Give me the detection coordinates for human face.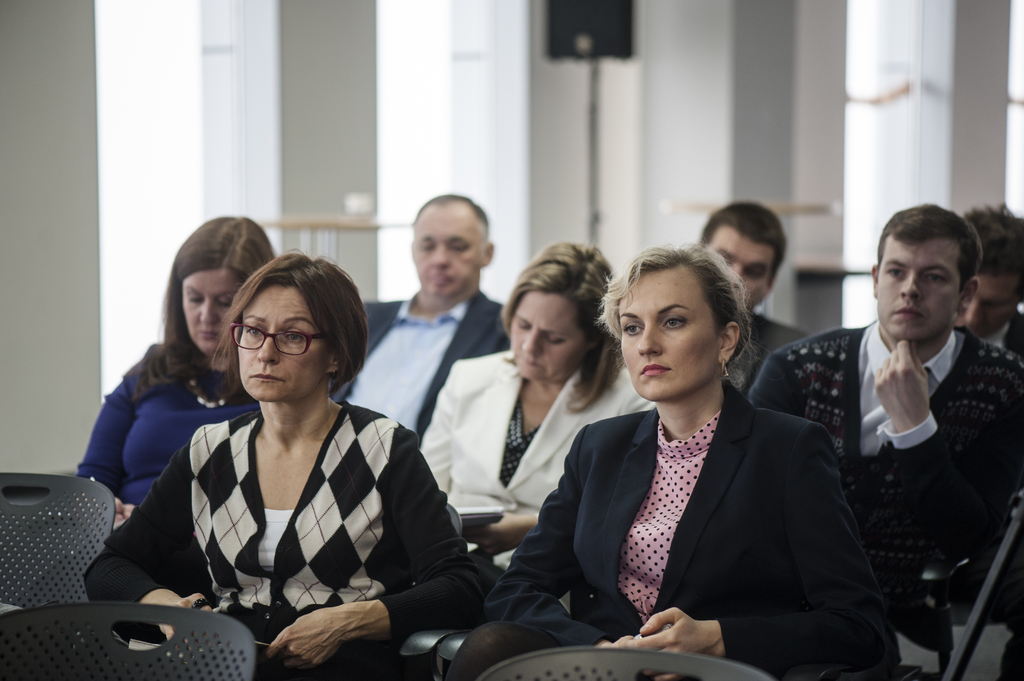
crop(233, 284, 324, 402).
